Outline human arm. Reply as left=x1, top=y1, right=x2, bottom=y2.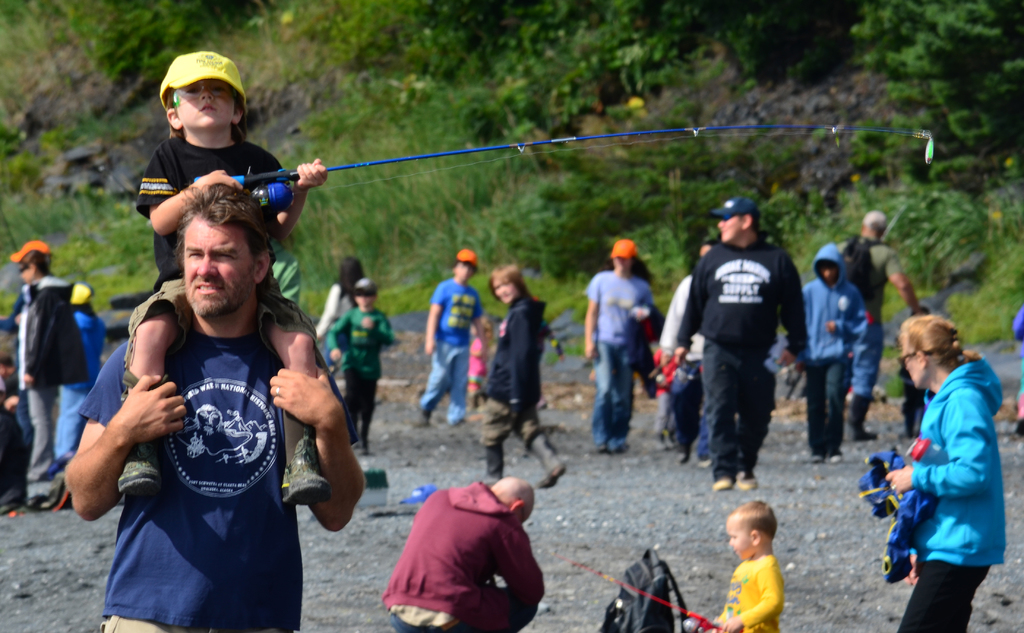
left=424, top=283, right=440, bottom=354.
